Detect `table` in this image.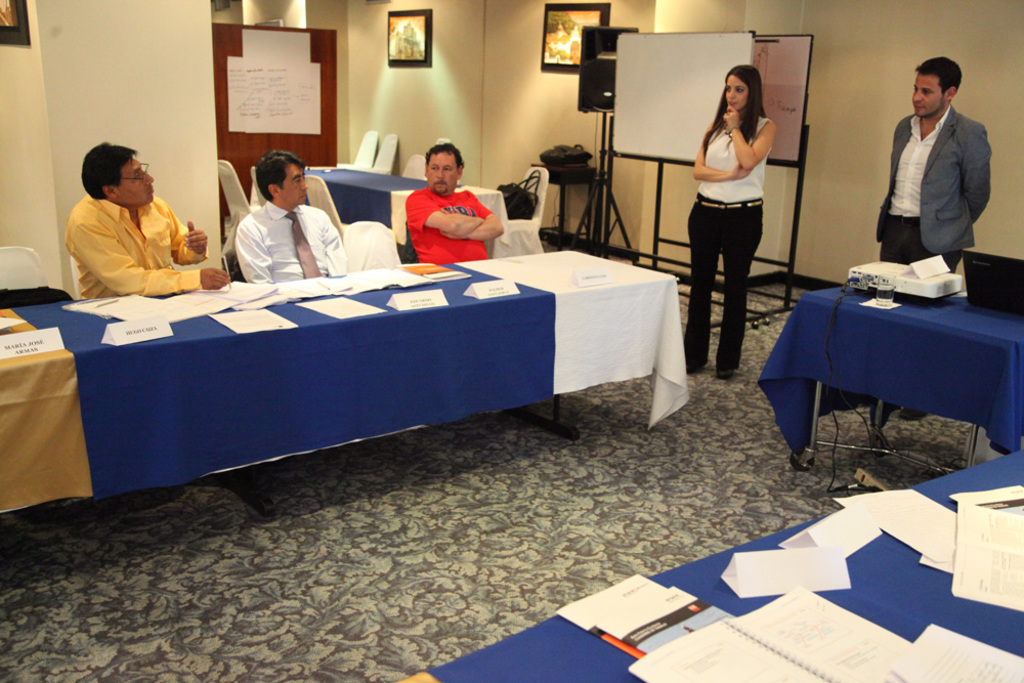
Detection: (x1=755, y1=287, x2=1023, y2=469).
